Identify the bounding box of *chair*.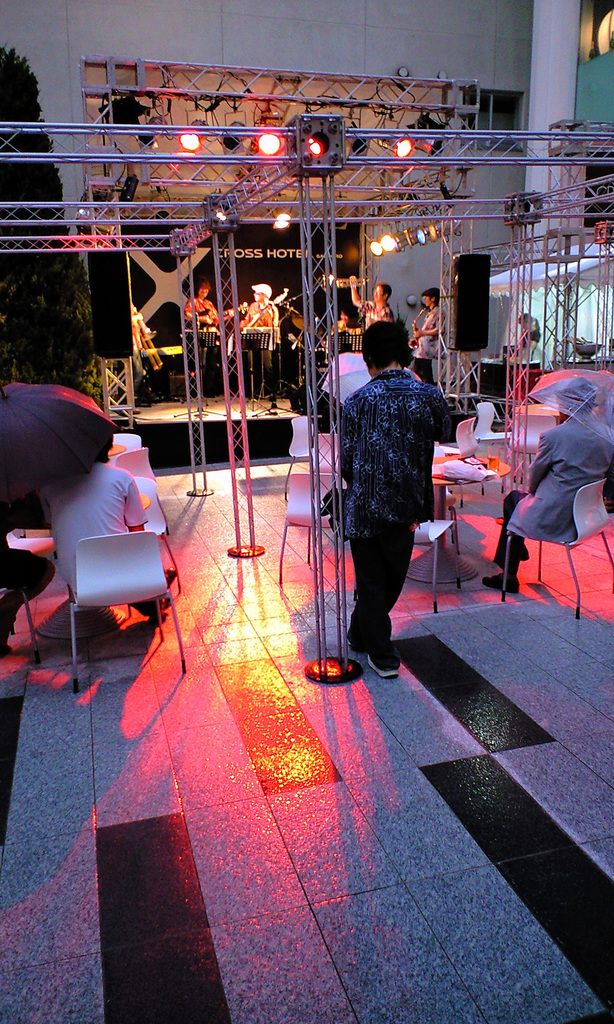
(434, 413, 488, 506).
